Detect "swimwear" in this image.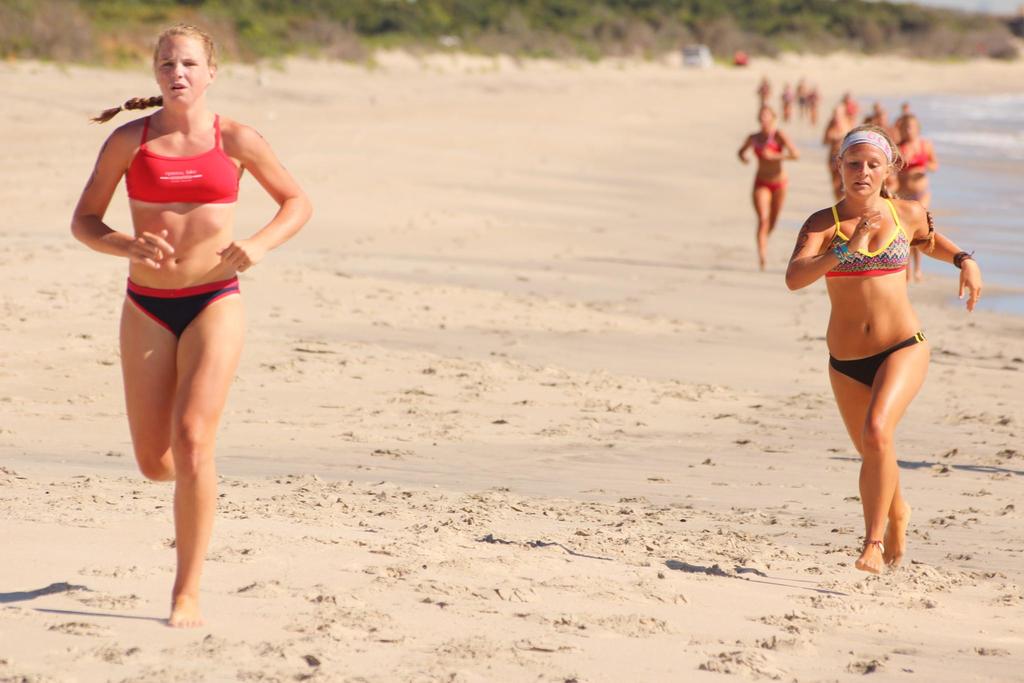
Detection: pyautogui.locateOnScreen(751, 138, 780, 159).
